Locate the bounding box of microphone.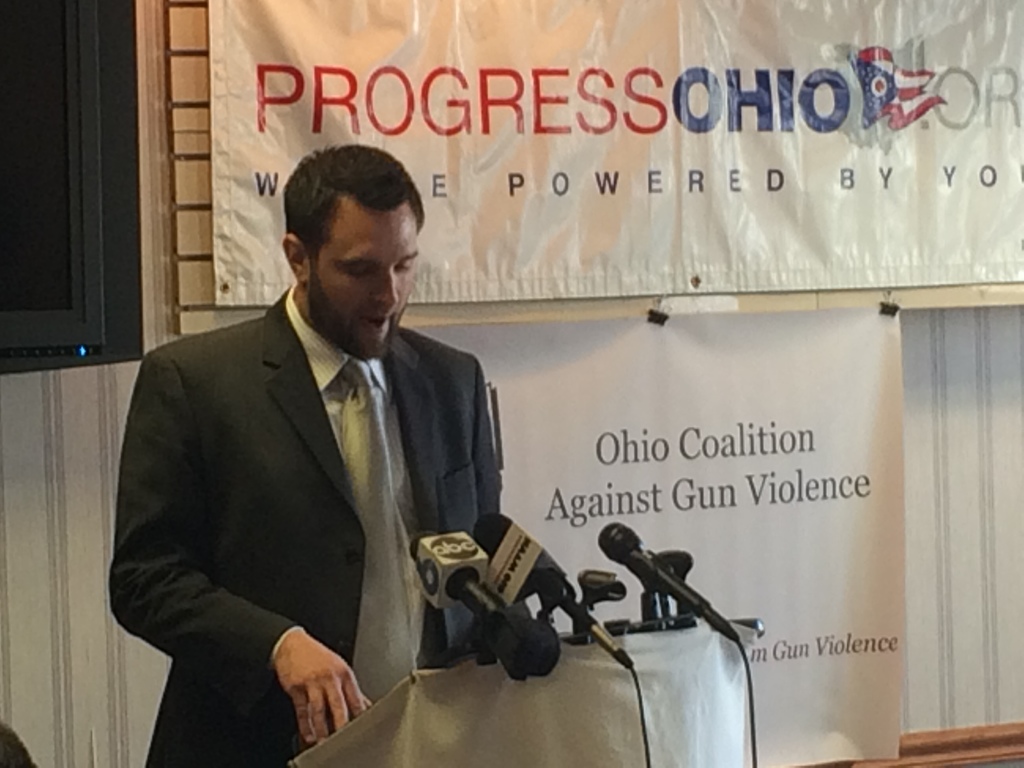
Bounding box: {"x1": 584, "y1": 540, "x2": 742, "y2": 663}.
